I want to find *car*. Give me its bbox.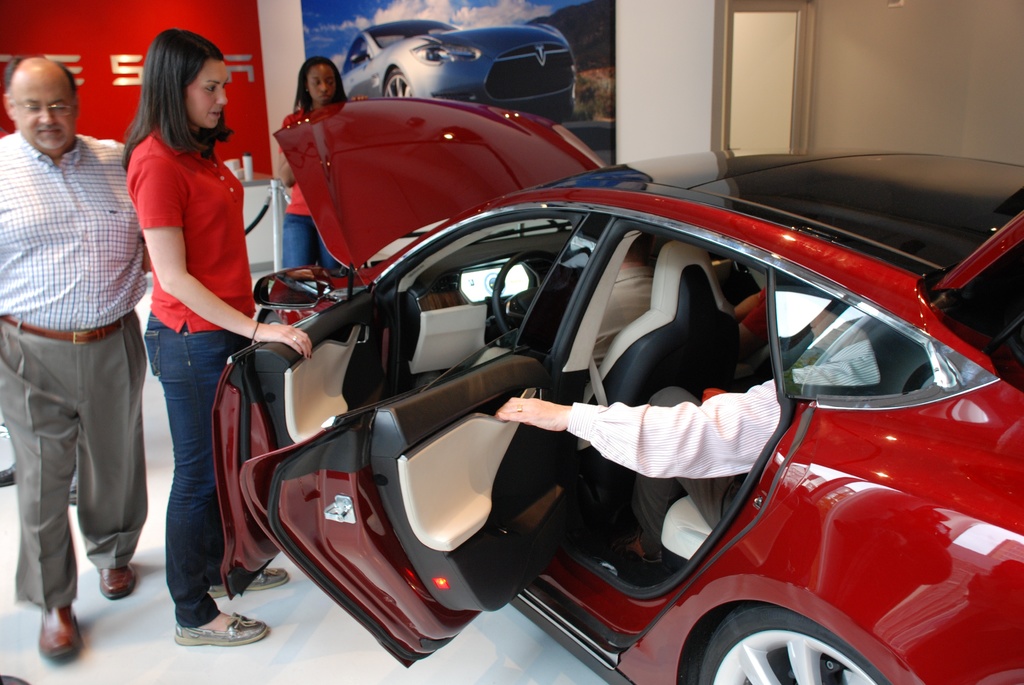
339/20/578/122.
